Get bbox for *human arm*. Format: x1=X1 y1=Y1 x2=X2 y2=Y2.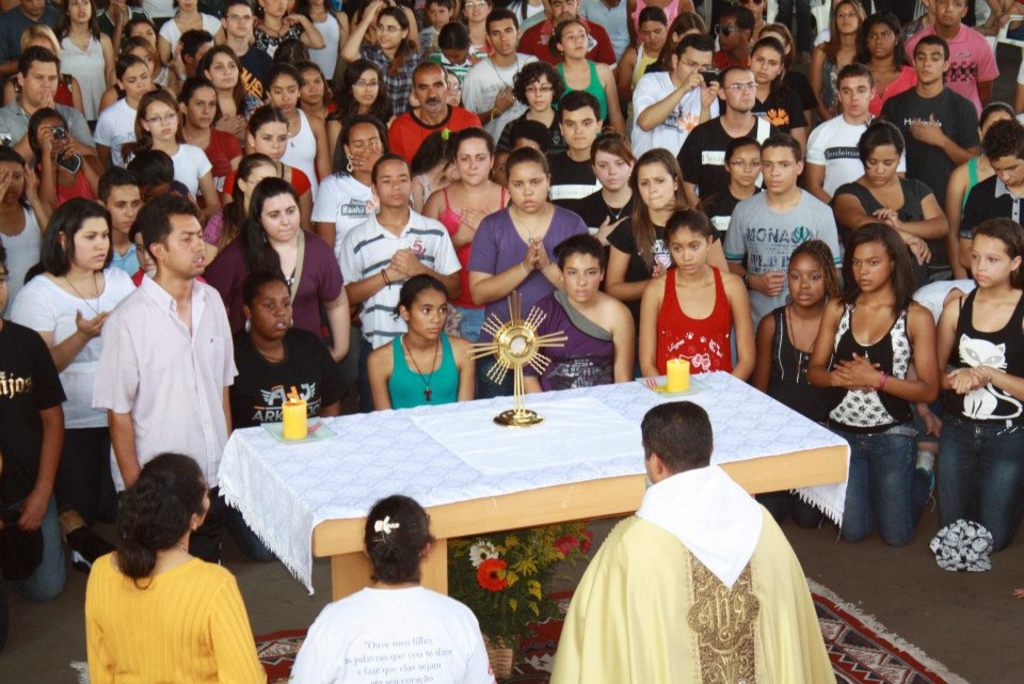
x1=403 y1=13 x2=417 y2=50.
